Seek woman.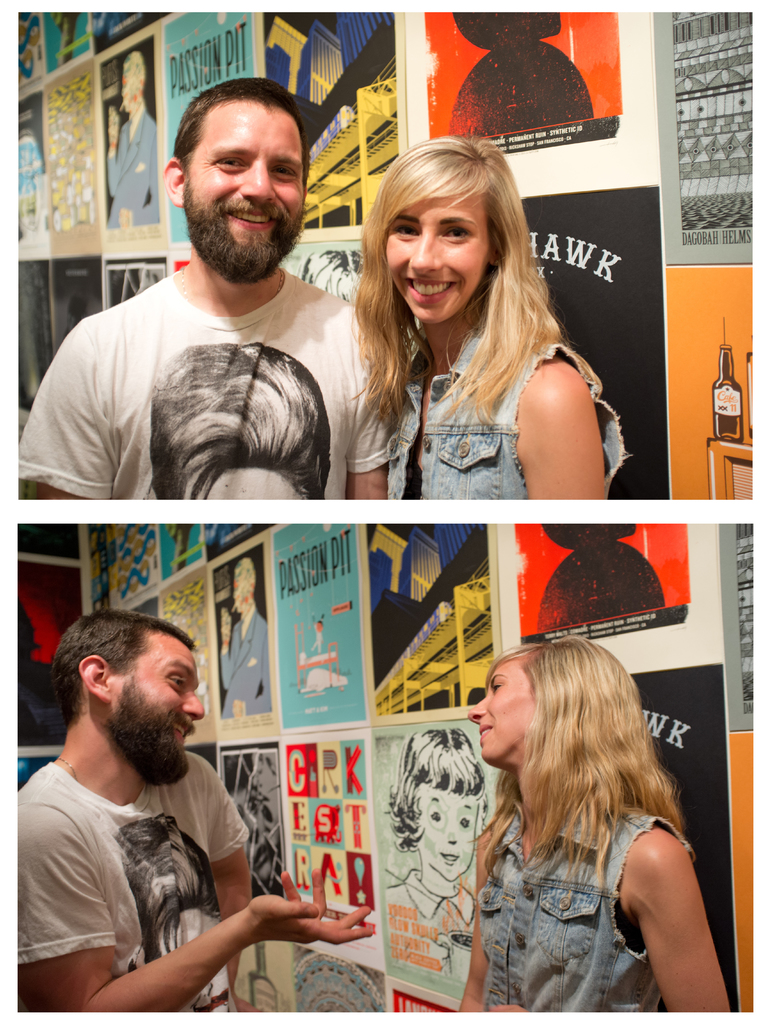
l=457, t=634, r=730, b=1011.
